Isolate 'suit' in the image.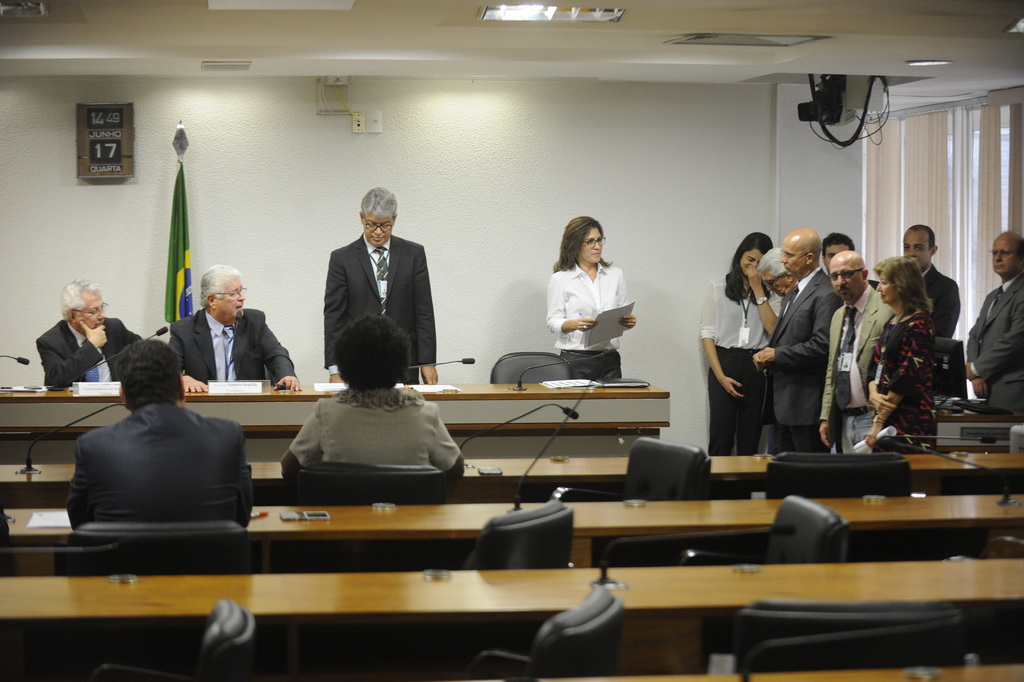
Isolated region: x1=756, y1=263, x2=845, y2=451.
